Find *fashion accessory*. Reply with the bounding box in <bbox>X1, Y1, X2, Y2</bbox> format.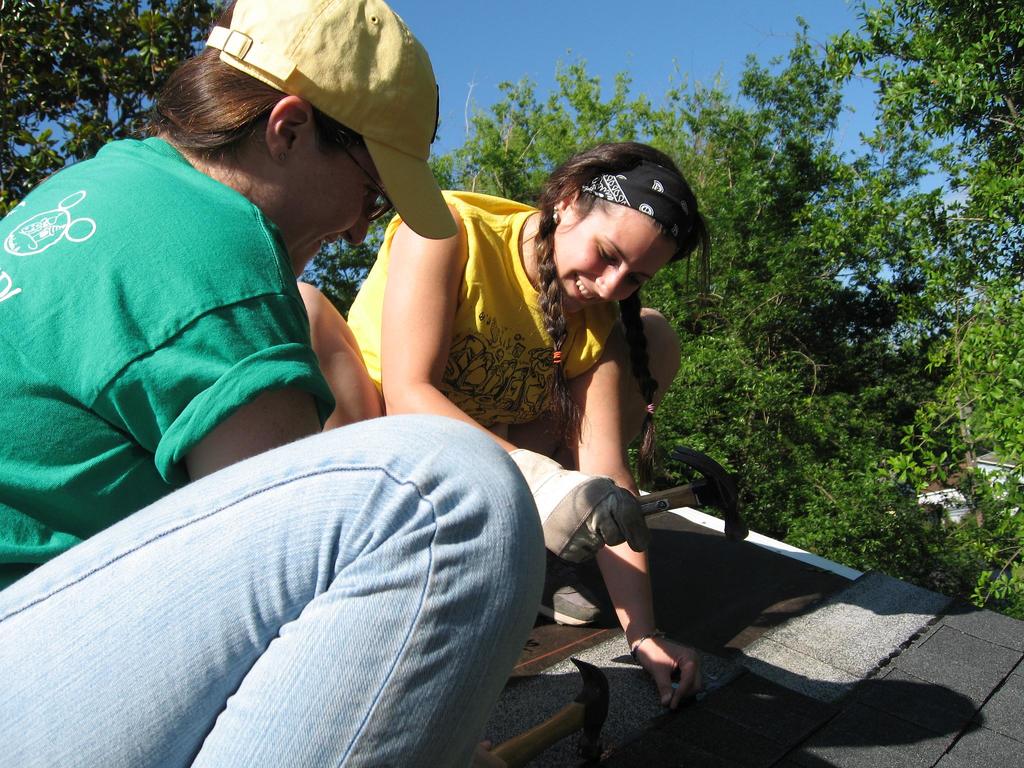
<bbox>573, 160, 698, 238</bbox>.
